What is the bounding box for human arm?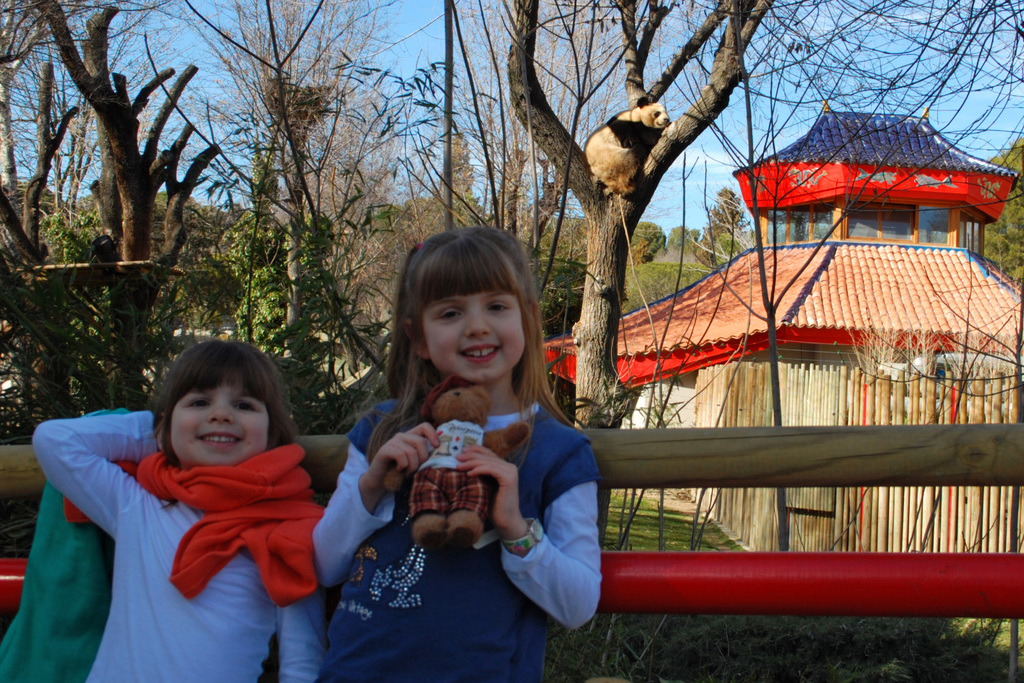
rect(29, 403, 160, 536).
